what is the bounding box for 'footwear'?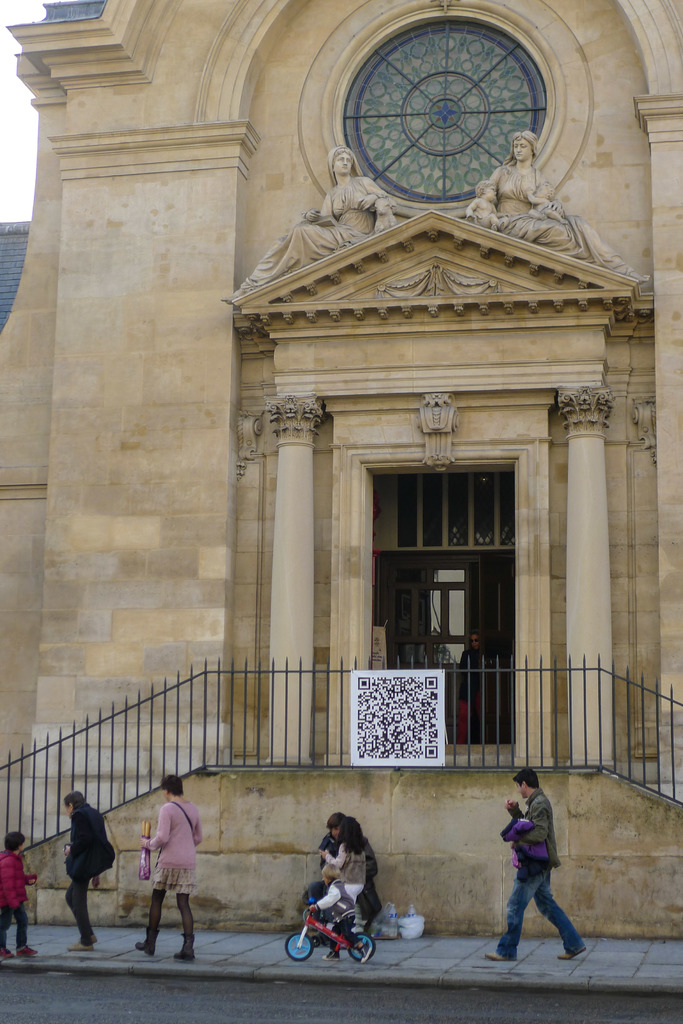
bbox=(91, 934, 98, 942).
